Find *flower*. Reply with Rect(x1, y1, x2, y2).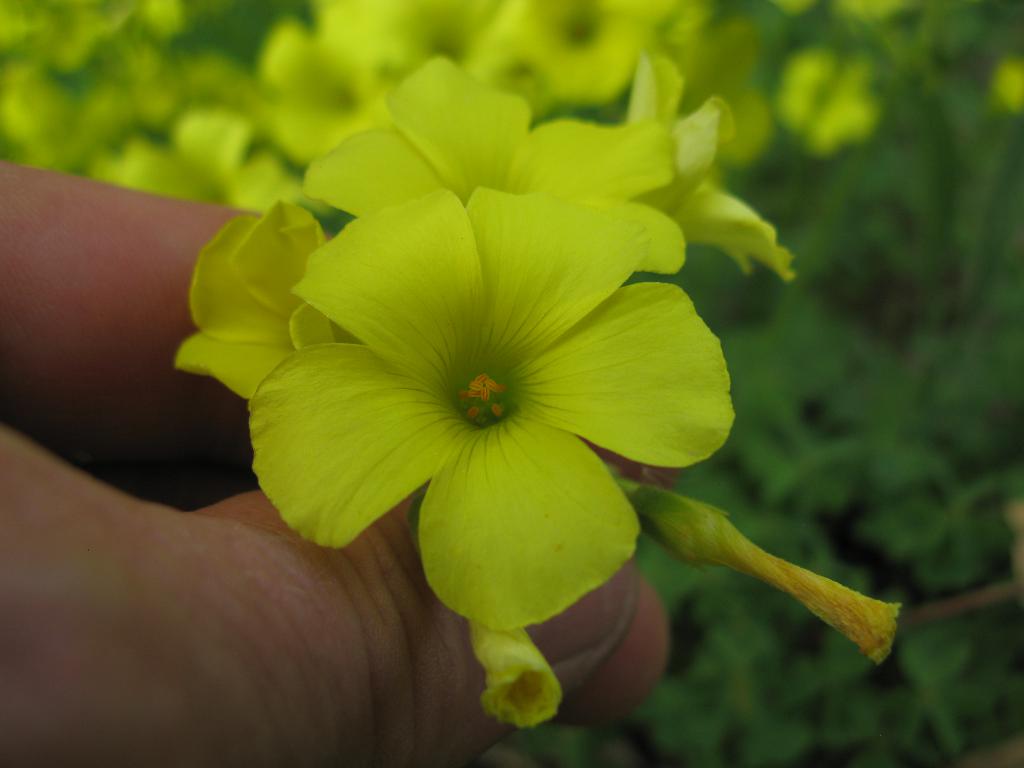
Rect(163, 37, 870, 682).
